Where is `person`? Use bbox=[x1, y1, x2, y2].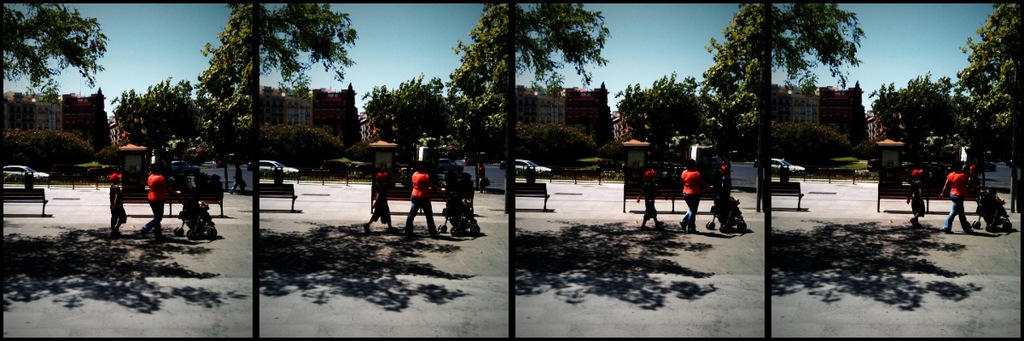
bbox=[716, 161, 726, 188].
